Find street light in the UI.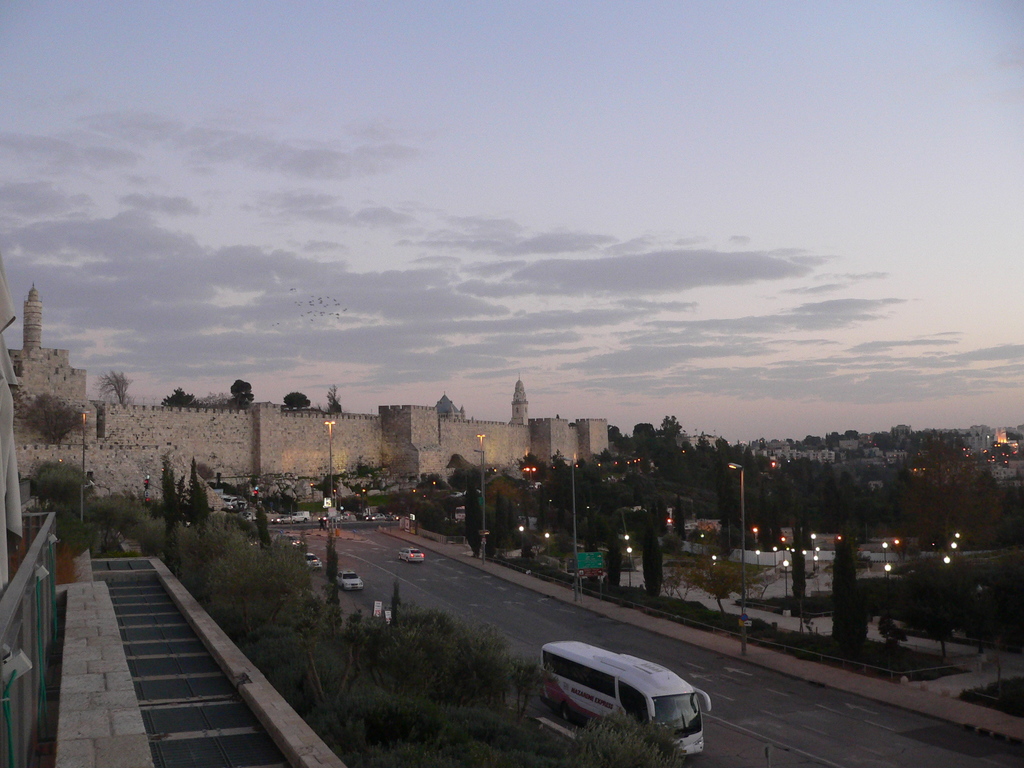
UI element at 950:543:959:564.
